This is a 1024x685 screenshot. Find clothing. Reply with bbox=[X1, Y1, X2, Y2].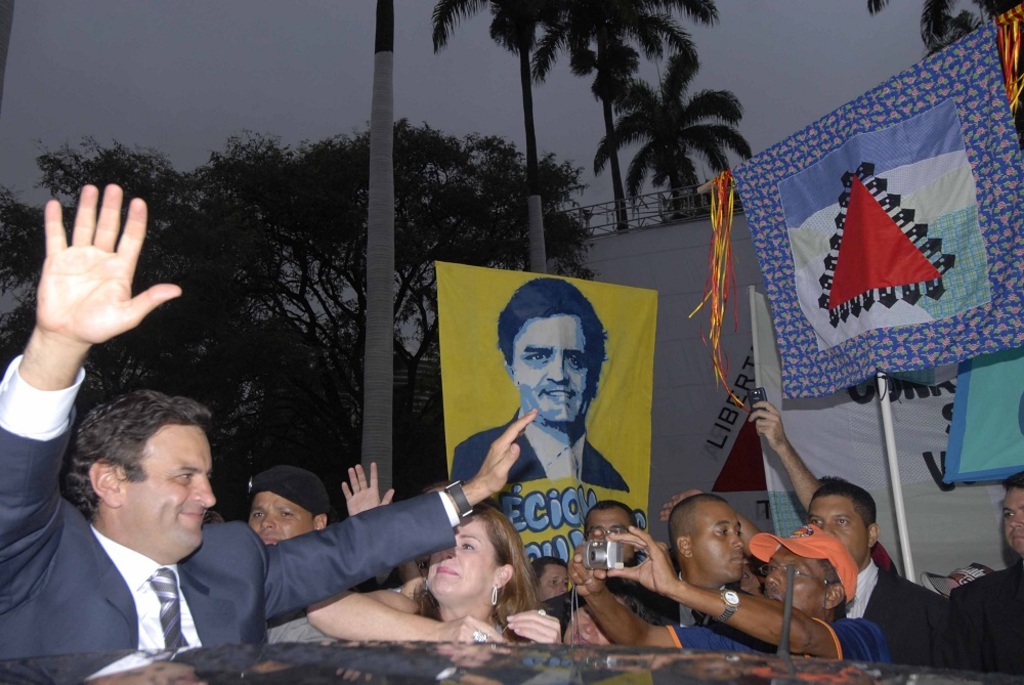
bbox=[264, 599, 332, 641].
